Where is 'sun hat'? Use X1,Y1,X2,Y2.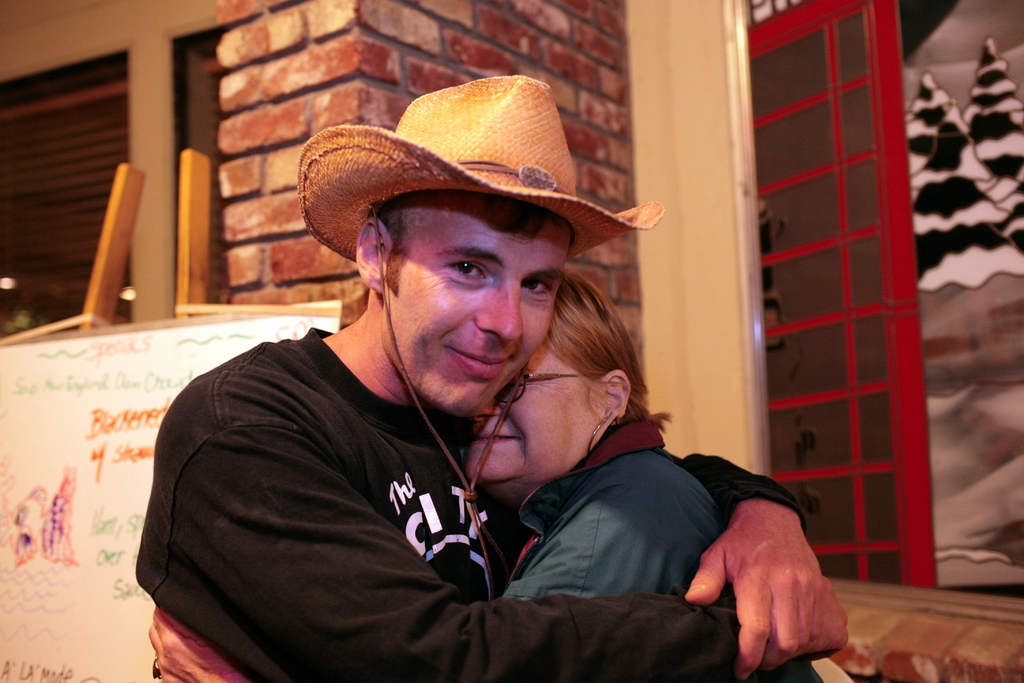
295,73,668,600.
